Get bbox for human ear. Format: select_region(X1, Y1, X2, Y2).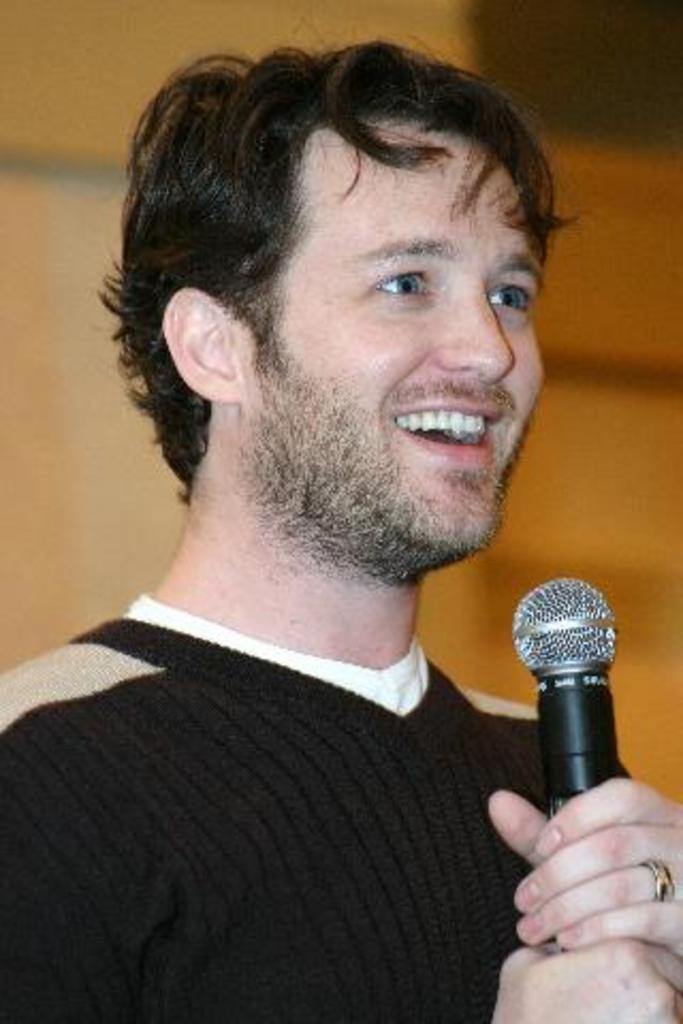
select_region(158, 284, 245, 410).
